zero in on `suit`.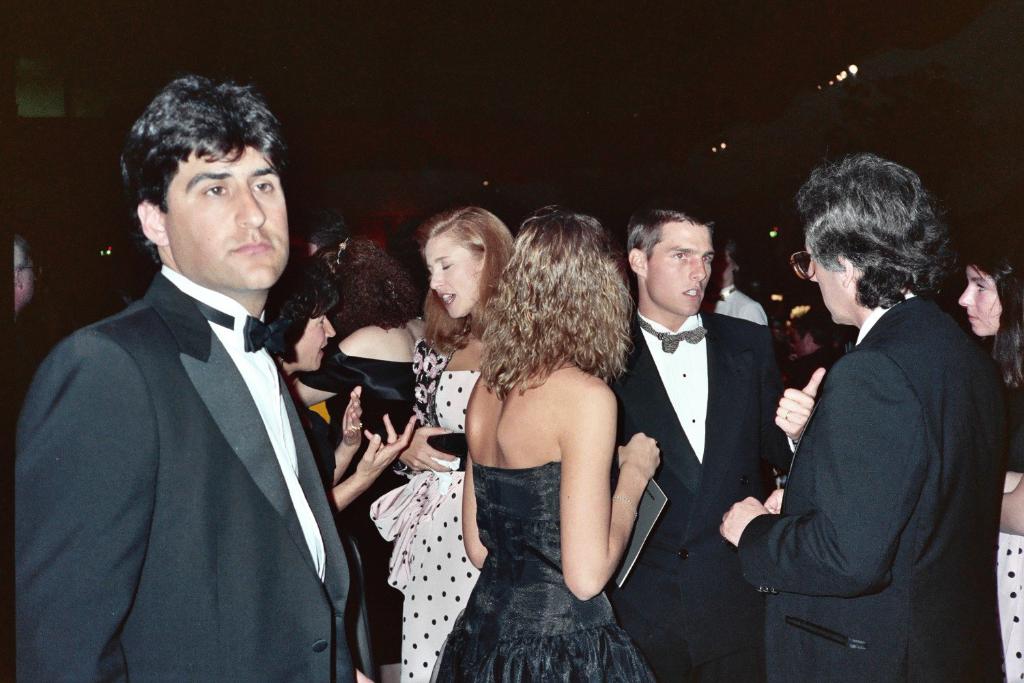
Zeroed in: 16, 264, 376, 682.
